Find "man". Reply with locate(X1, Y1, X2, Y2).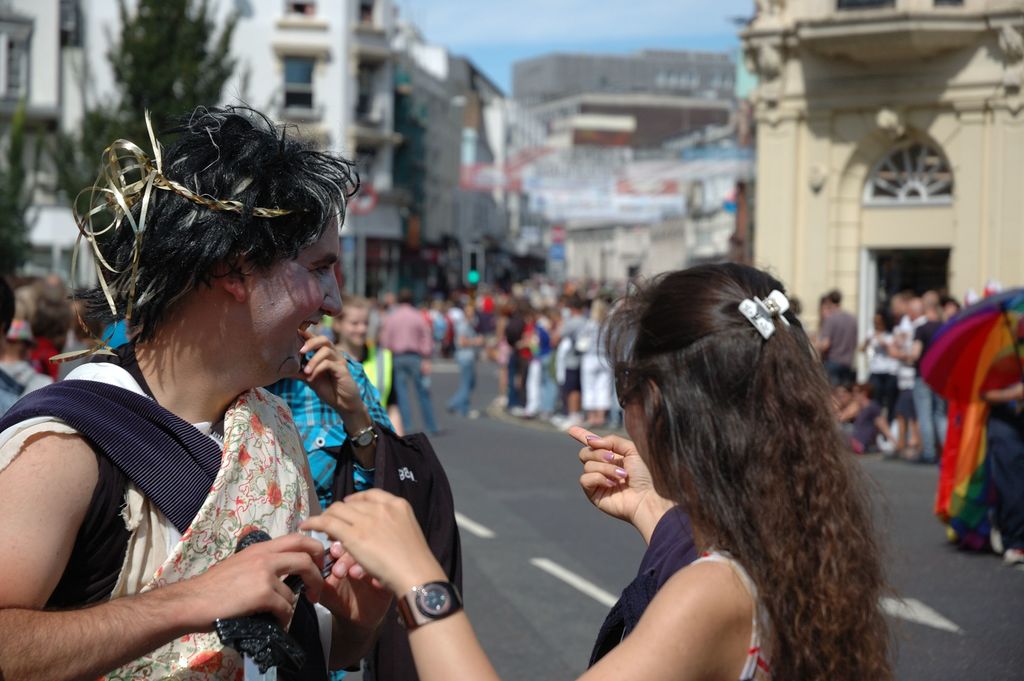
locate(262, 319, 412, 522).
